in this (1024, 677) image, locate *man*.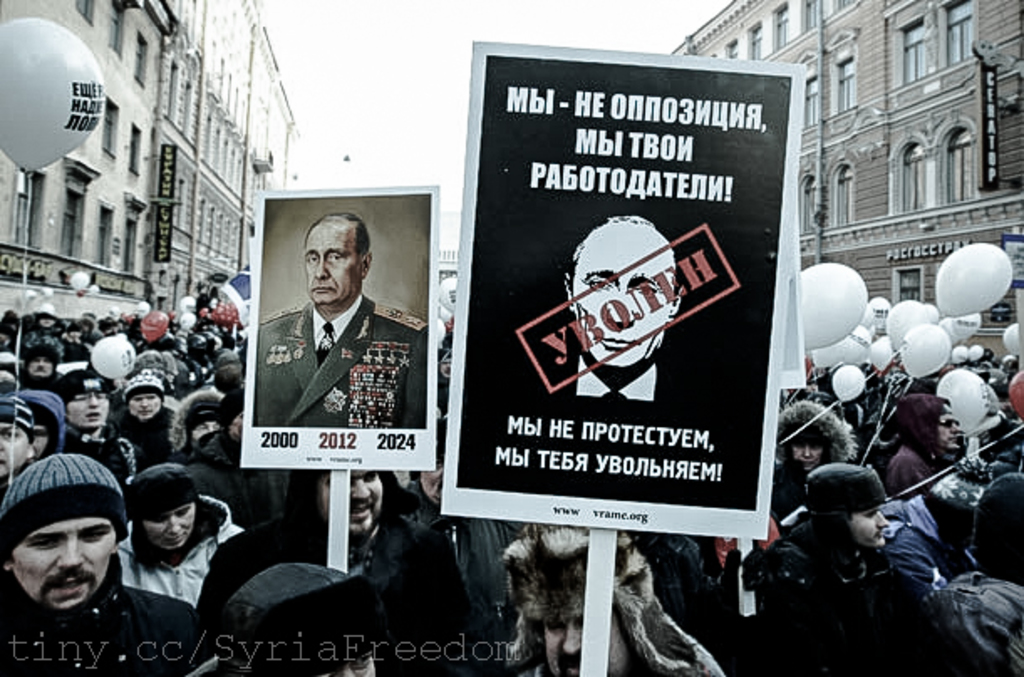
Bounding box: 255/206/424/432.
